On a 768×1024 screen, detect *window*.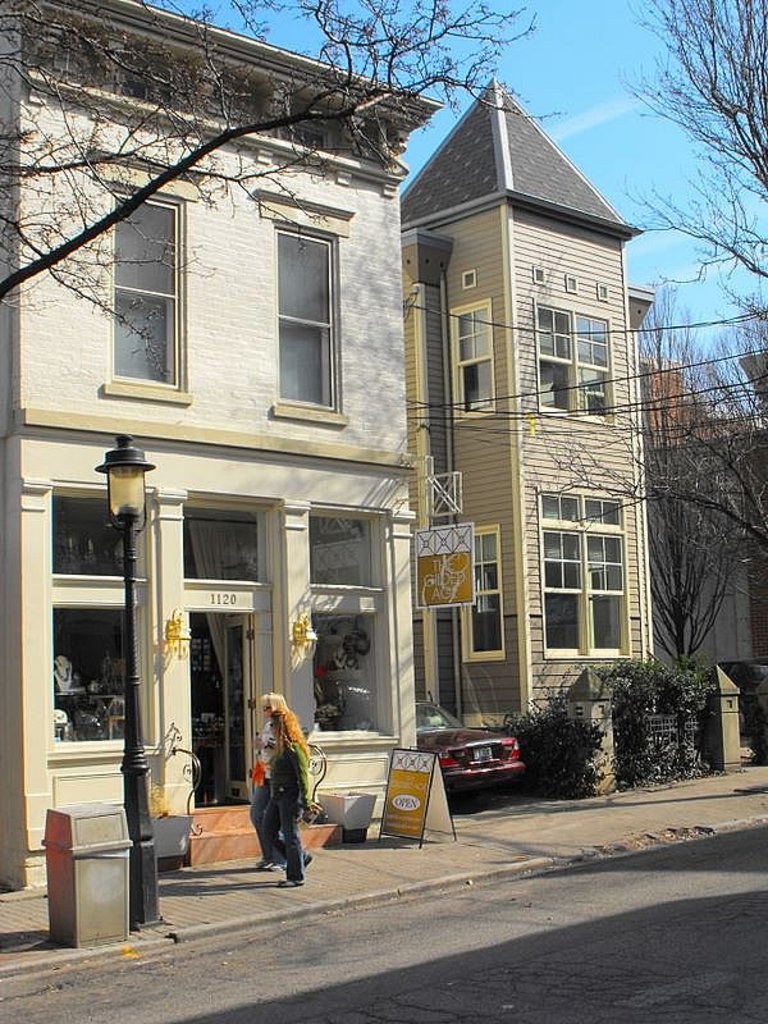
detection(599, 279, 611, 305).
